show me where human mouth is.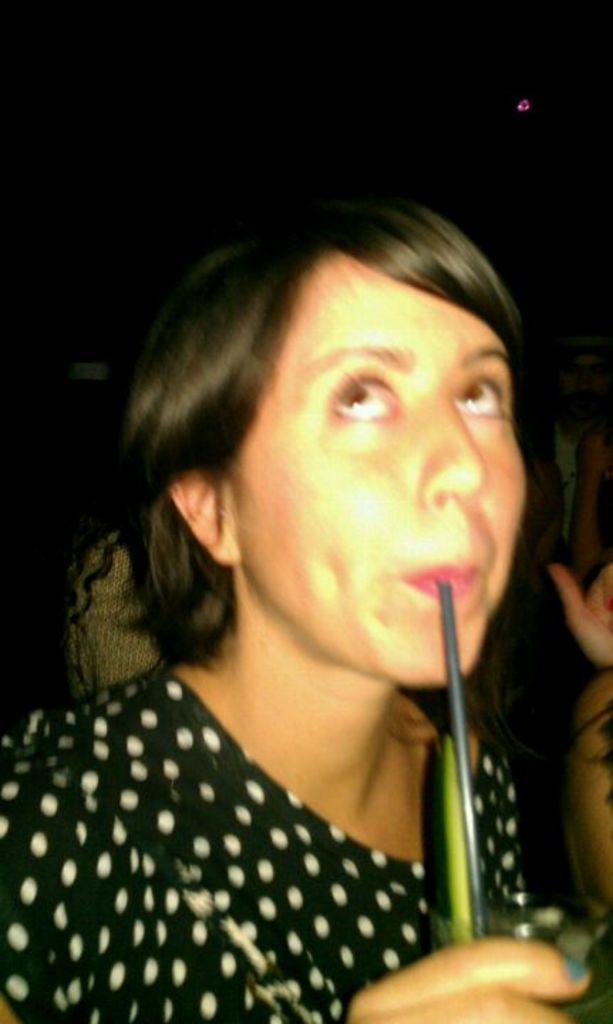
human mouth is at 395,559,484,600.
